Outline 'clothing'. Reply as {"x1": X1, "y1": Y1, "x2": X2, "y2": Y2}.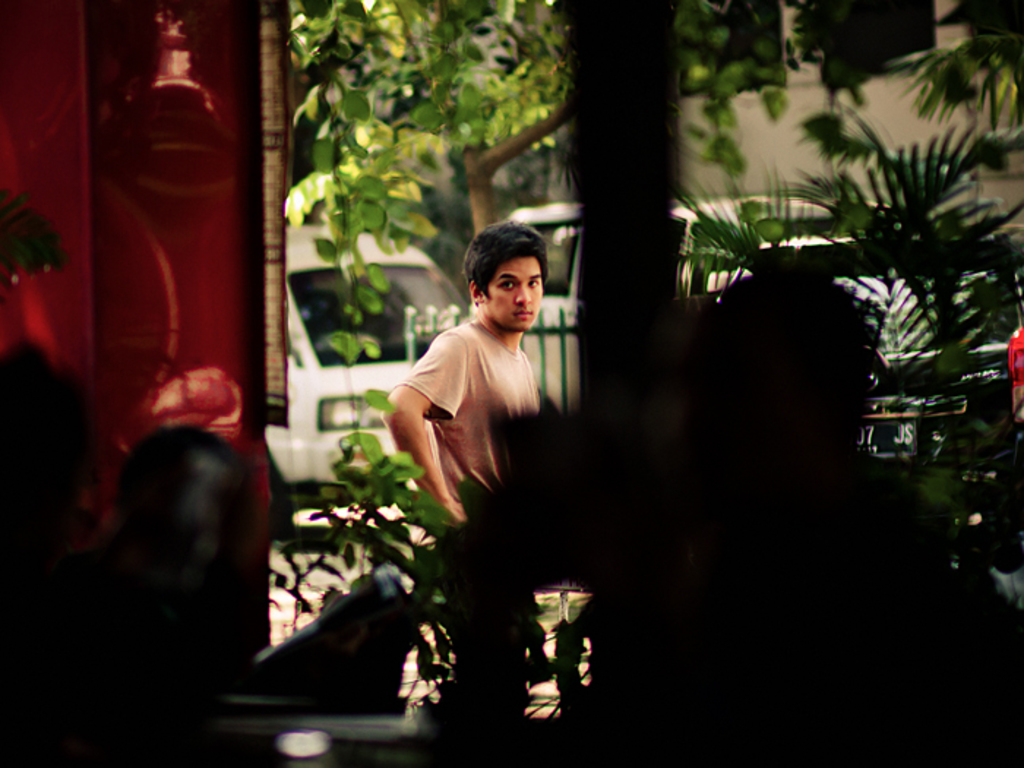
{"x1": 388, "y1": 278, "x2": 541, "y2": 549}.
